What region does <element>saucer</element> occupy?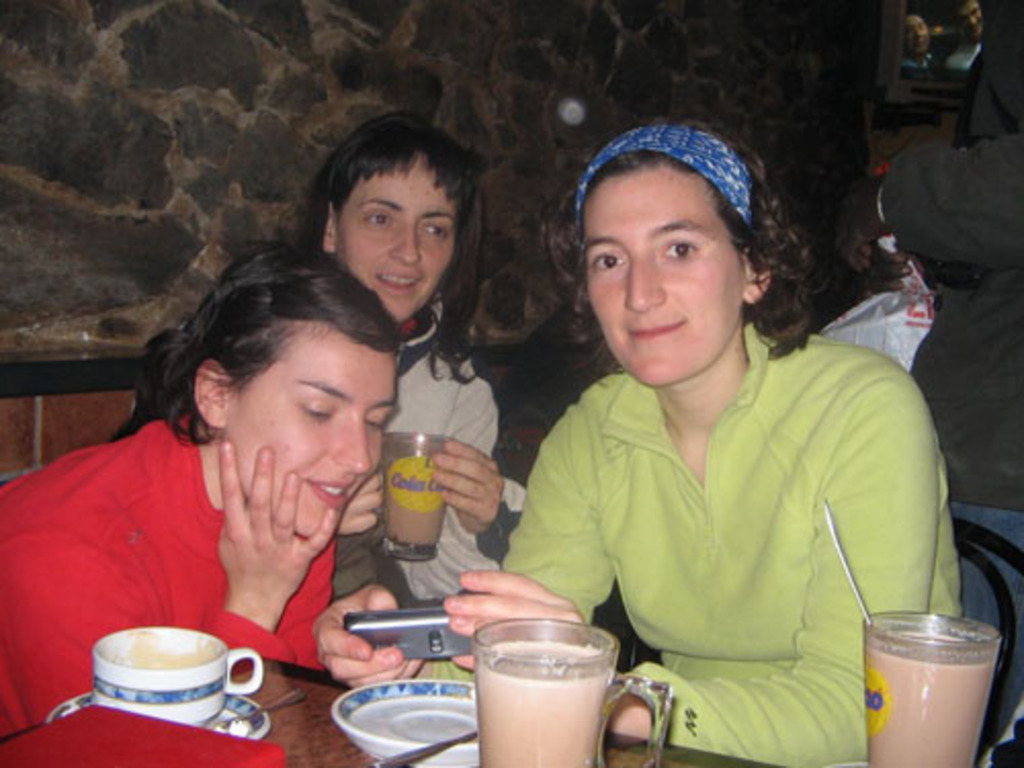
bbox=[334, 682, 483, 760].
